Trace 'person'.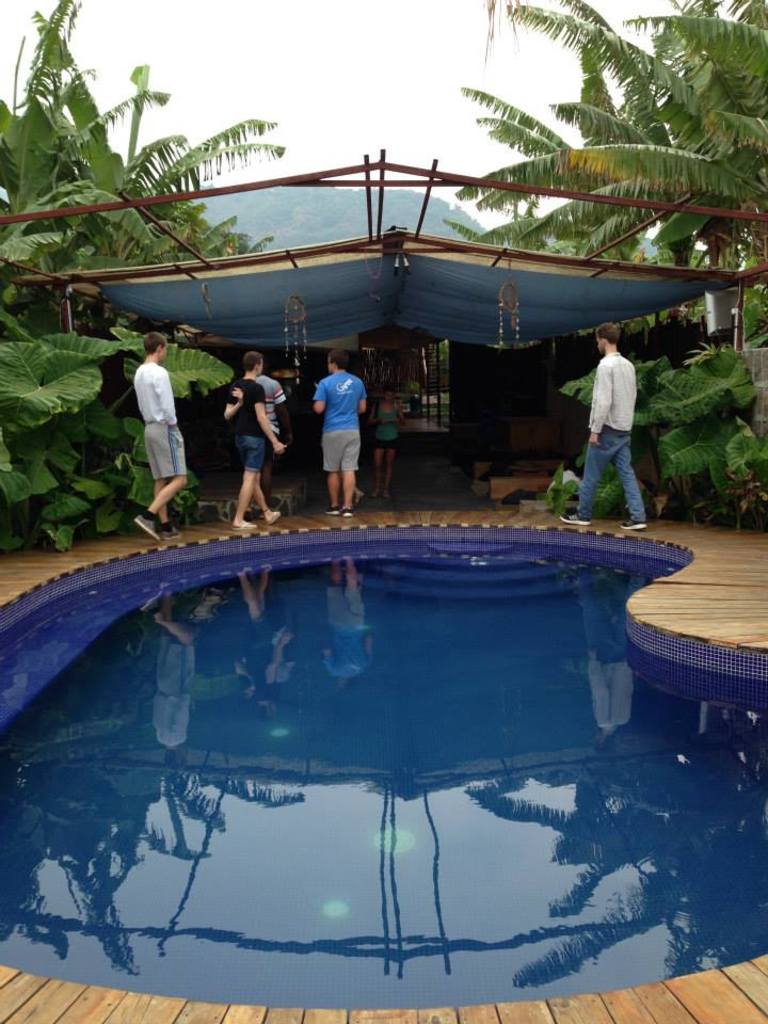
Traced to <bbox>131, 332, 195, 547</bbox>.
